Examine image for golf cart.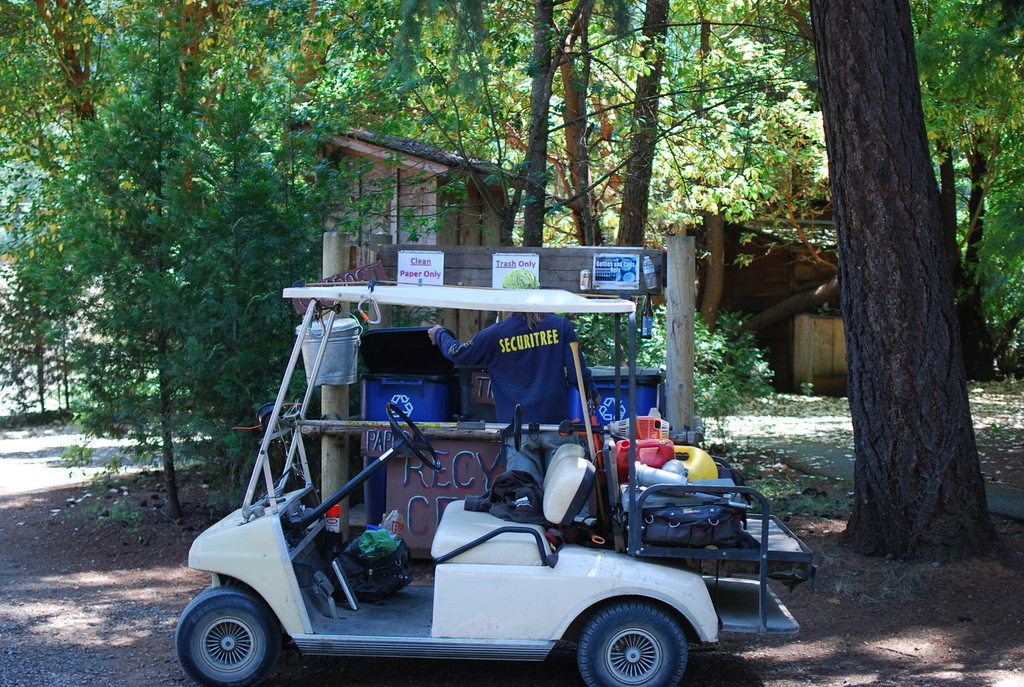
Examination result: rect(173, 279, 816, 686).
